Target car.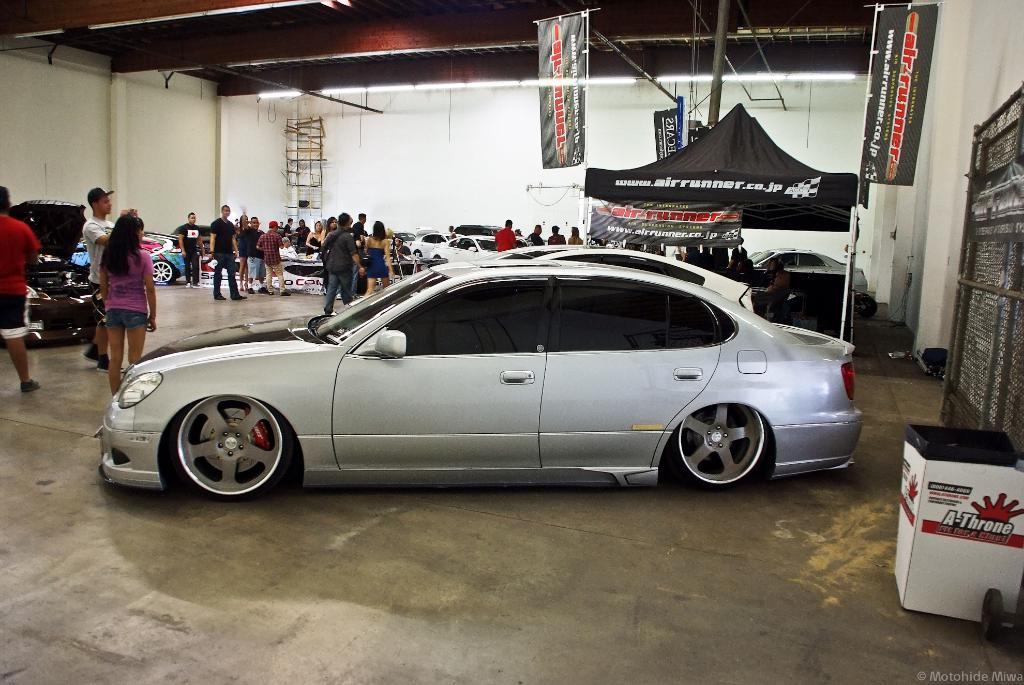
Target region: [x1=749, y1=250, x2=869, y2=294].
